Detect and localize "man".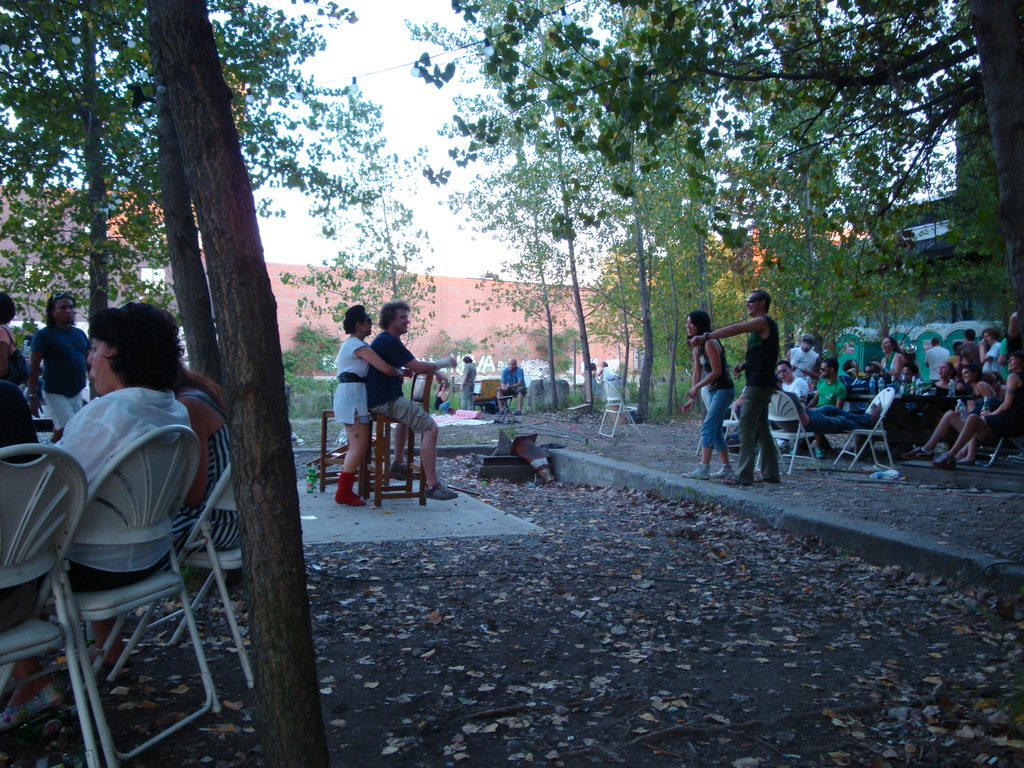
Localized at [687, 279, 787, 487].
